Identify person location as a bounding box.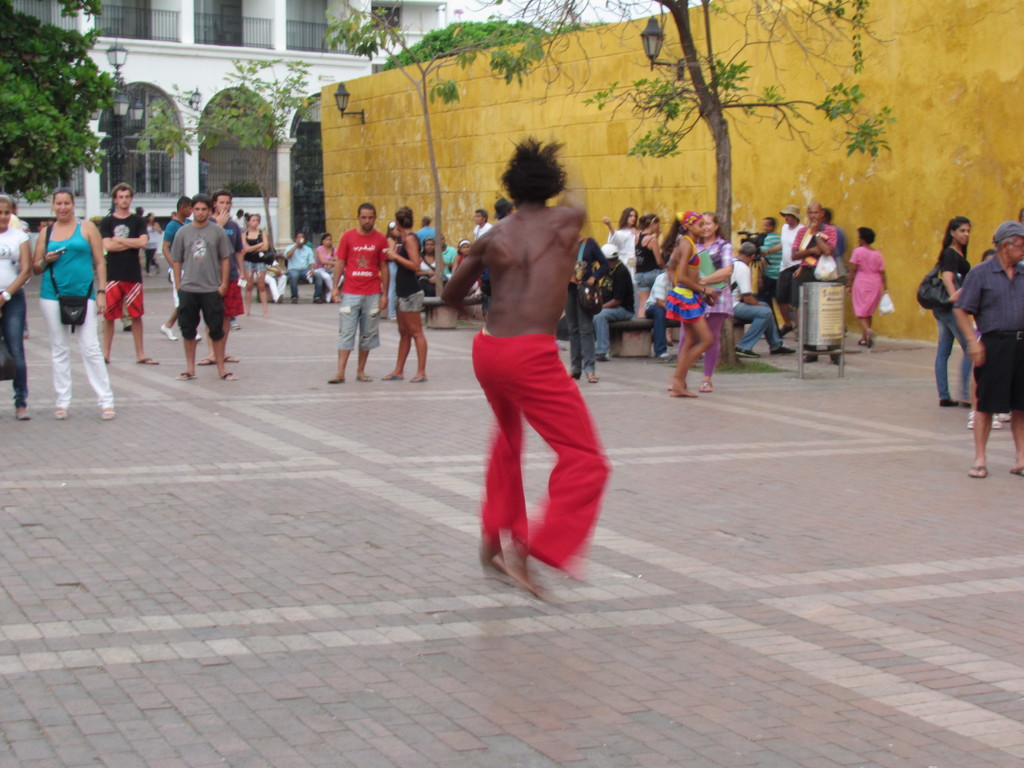
locate(275, 225, 323, 297).
